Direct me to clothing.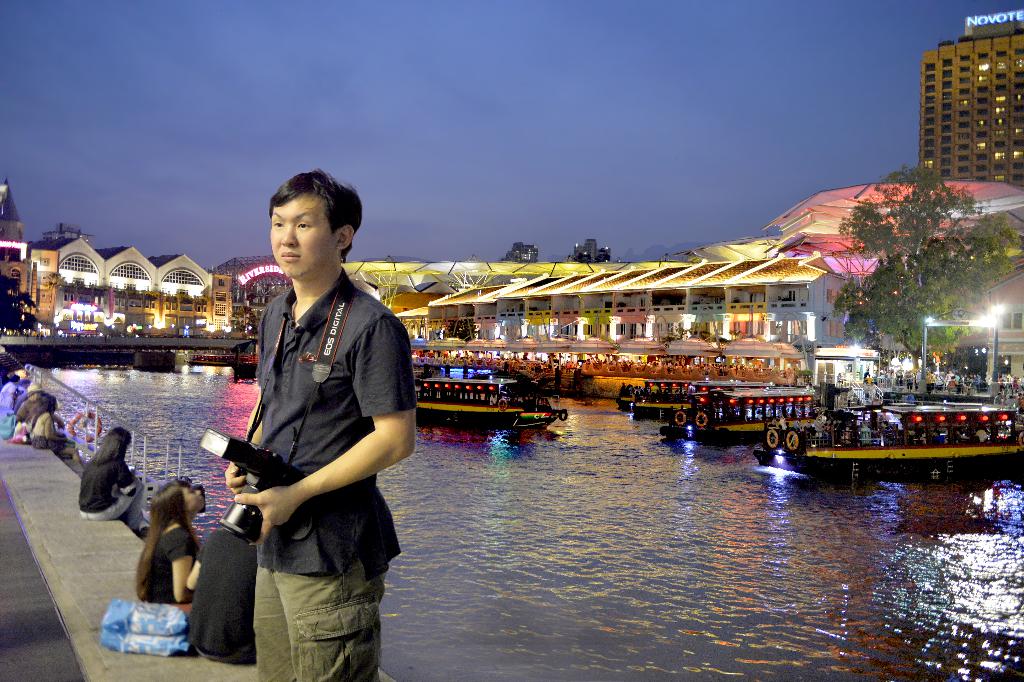
Direction: l=141, t=523, r=193, b=606.
